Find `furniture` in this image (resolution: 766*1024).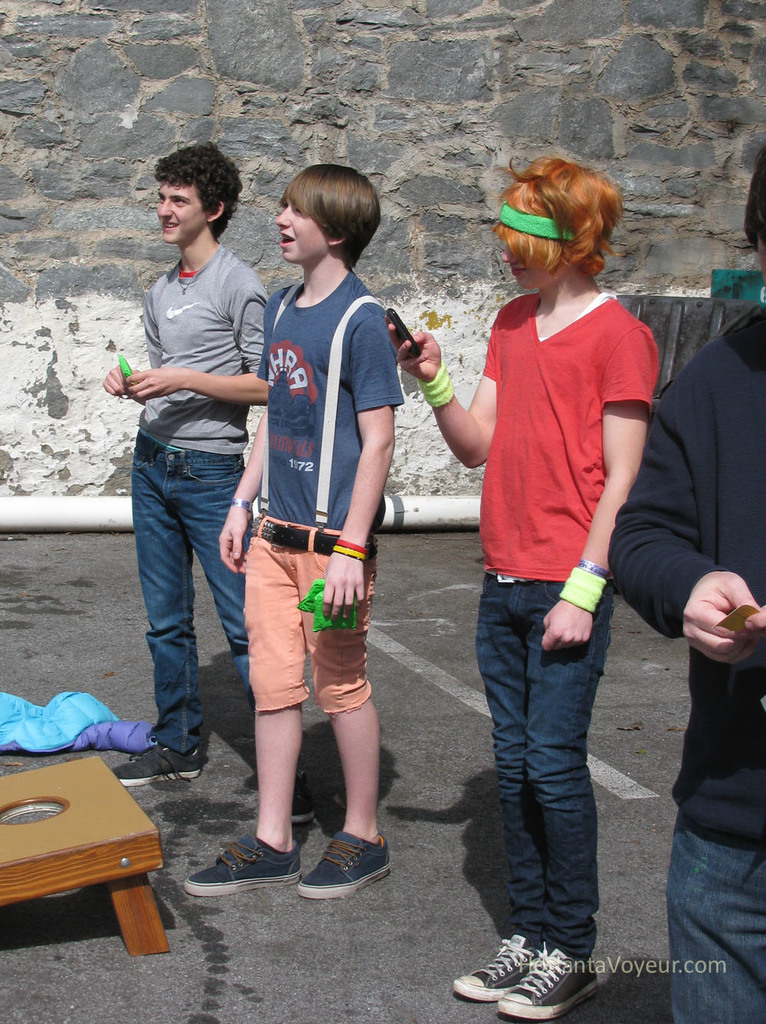
l=0, t=752, r=173, b=954.
